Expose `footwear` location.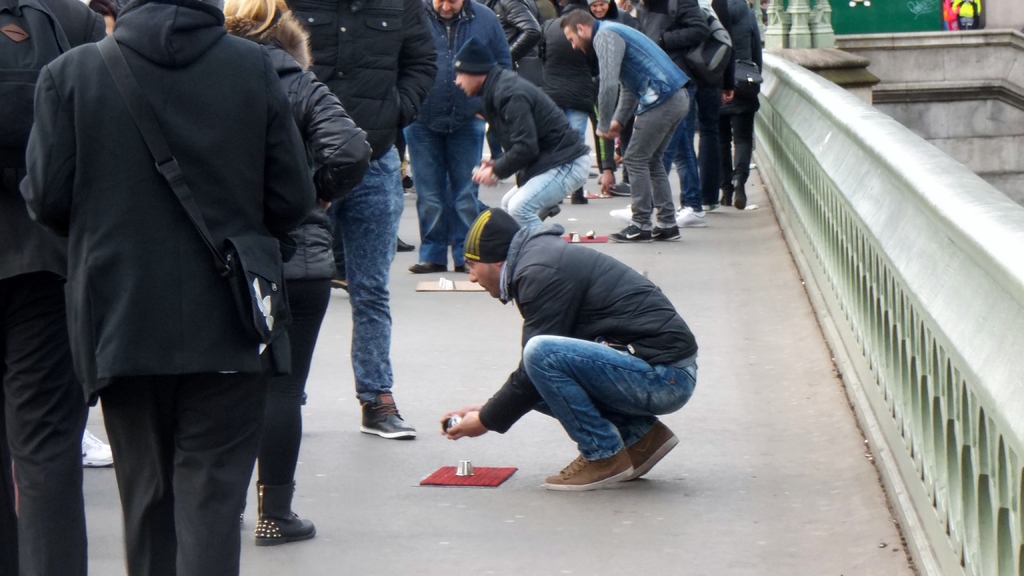
Exposed at [456, 261, 472, 277].
